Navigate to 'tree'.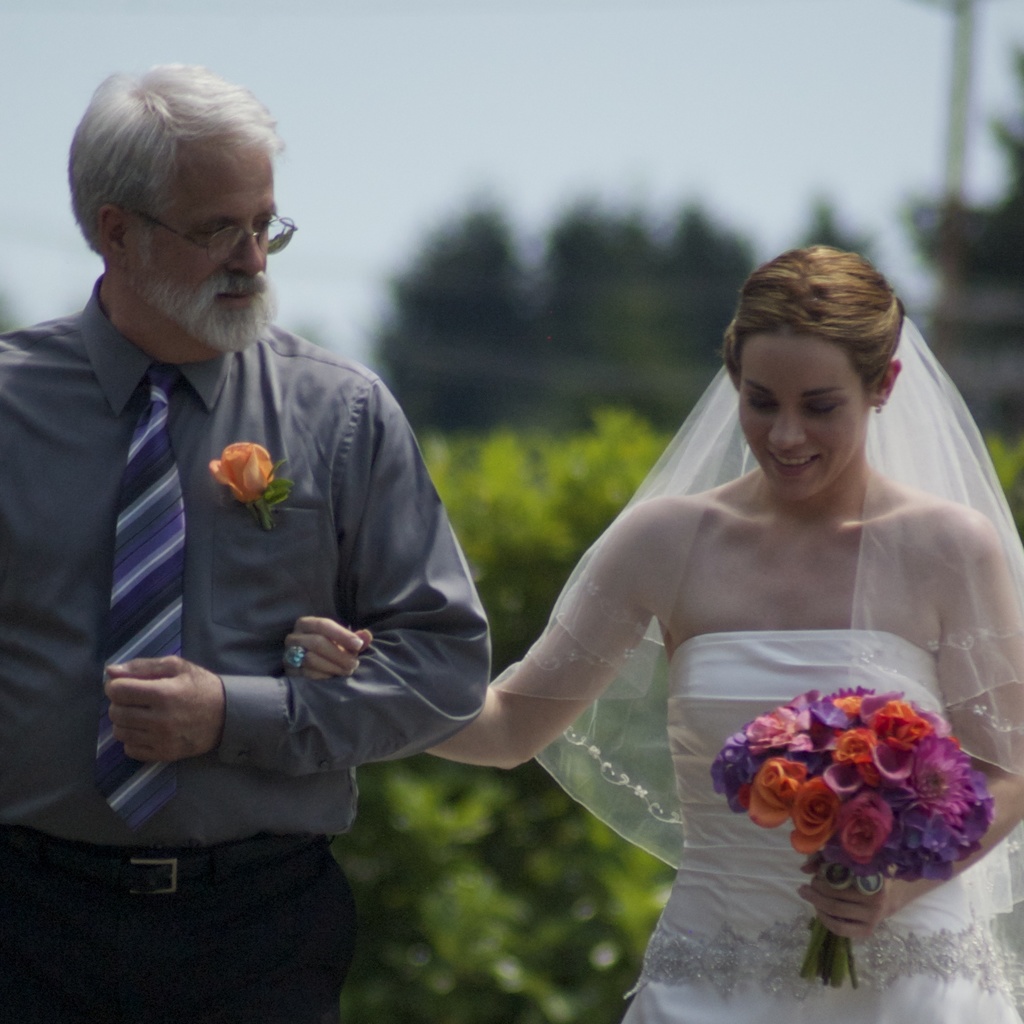
Navigation target: x1=358 y1=185 x2=545 y2=431.
